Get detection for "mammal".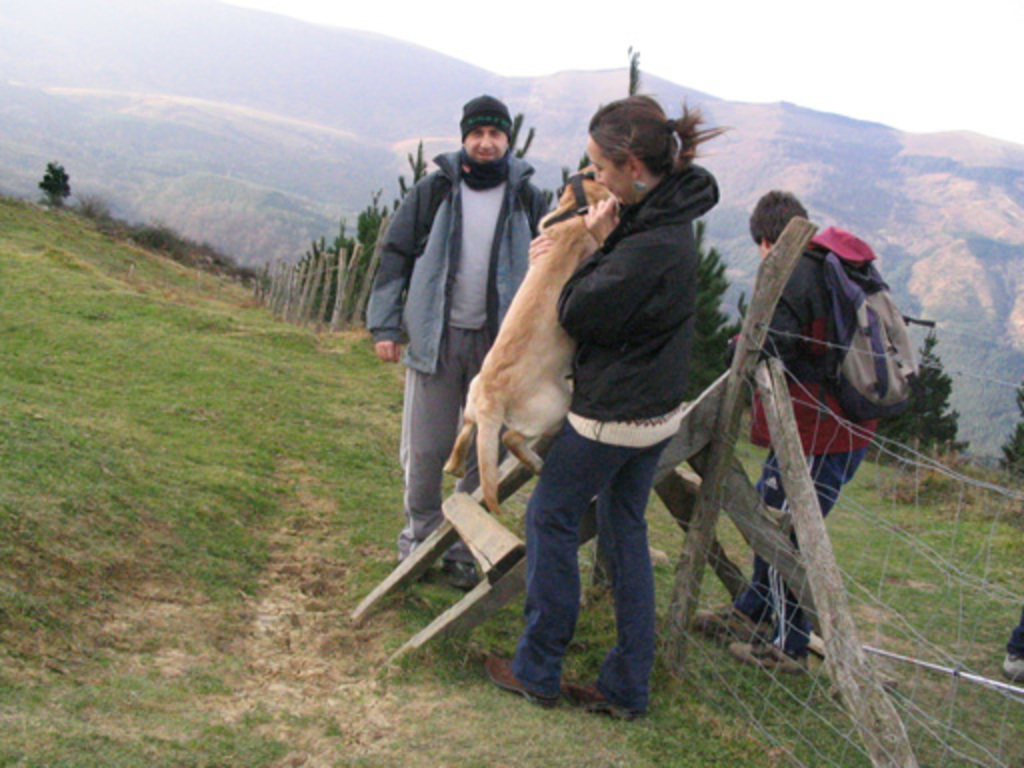
Detection: crop(356, 88, 556, 574).
